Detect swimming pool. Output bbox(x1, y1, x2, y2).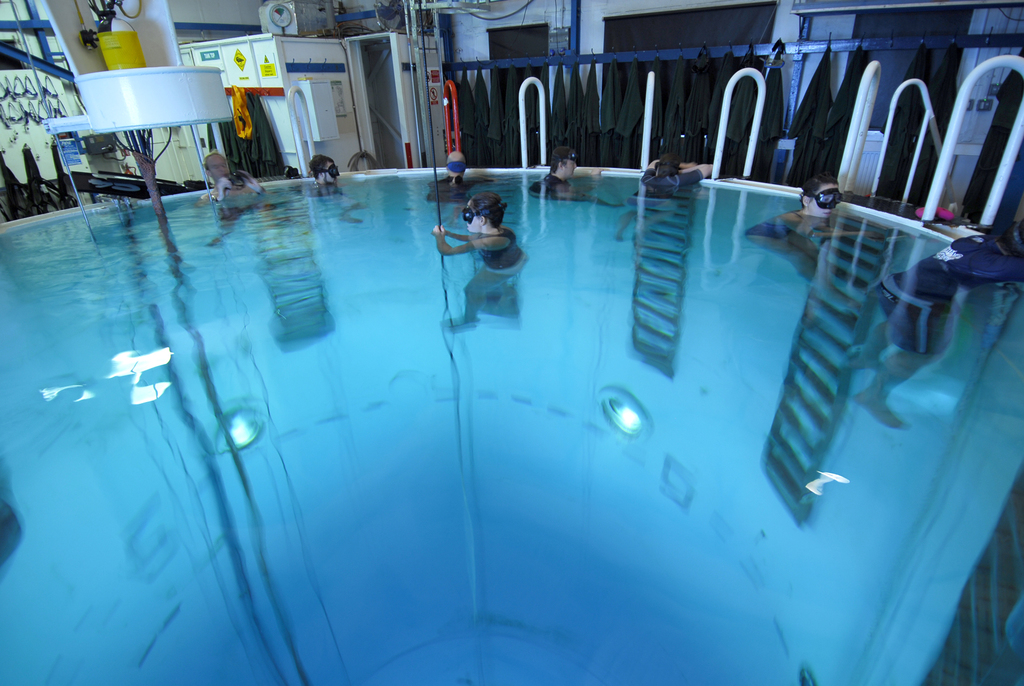
bbox(0, 90, 995, 660).
